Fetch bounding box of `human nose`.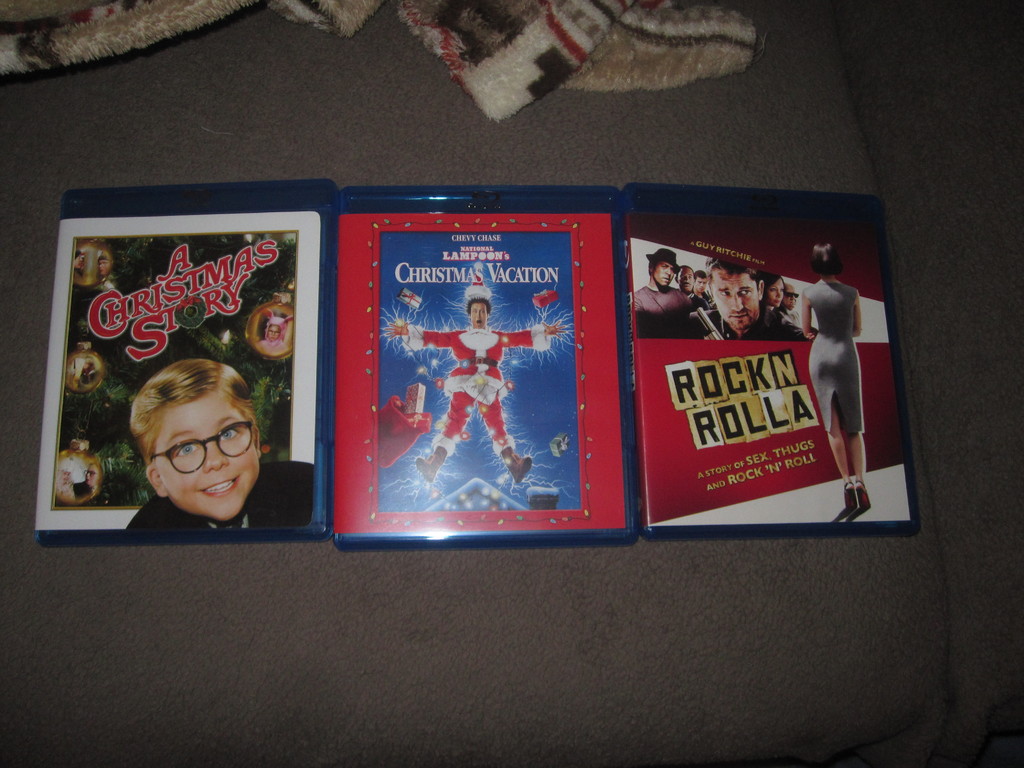
Bbox: (207,440,228,471).
